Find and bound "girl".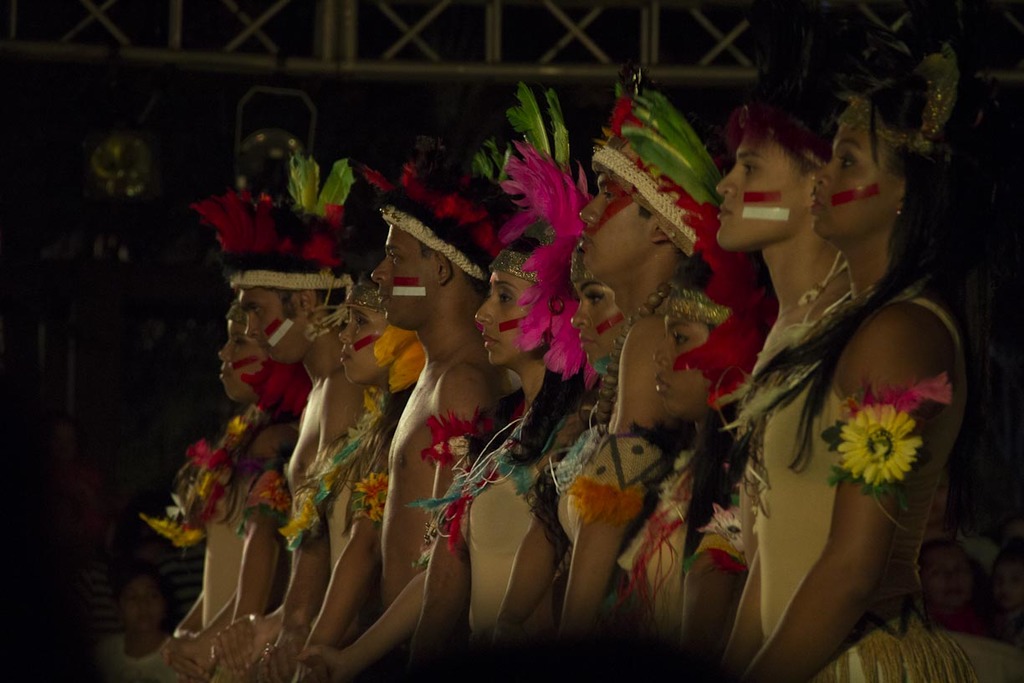
Bound: select_region(714, 69, 982, 682).
